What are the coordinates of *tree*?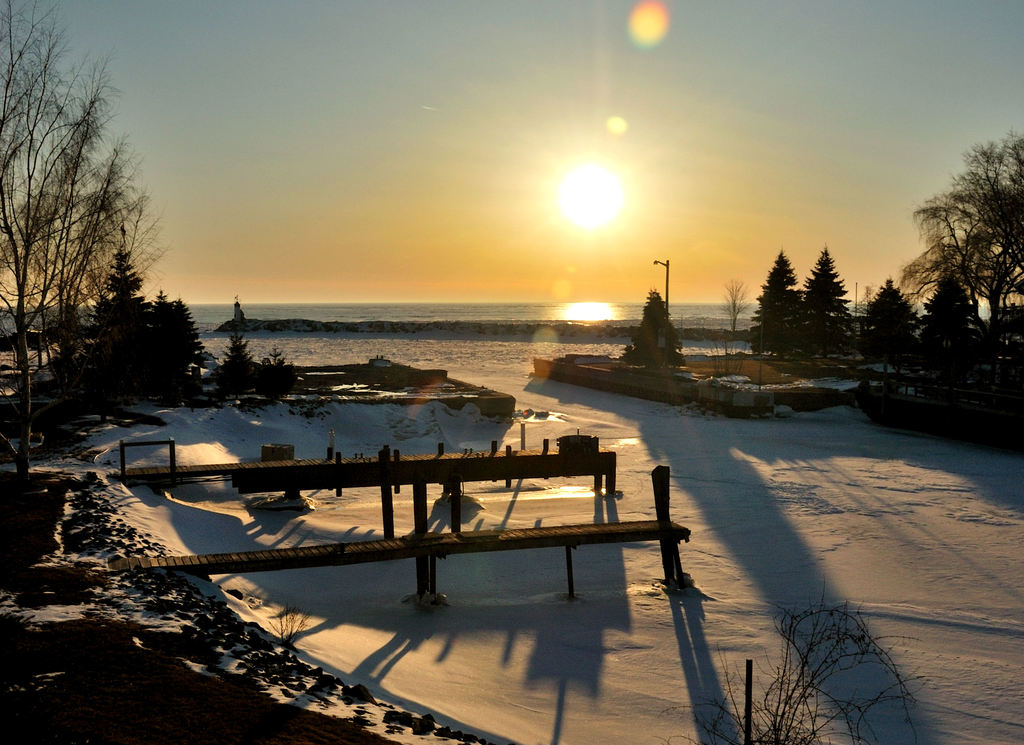
706,272,748,346.
